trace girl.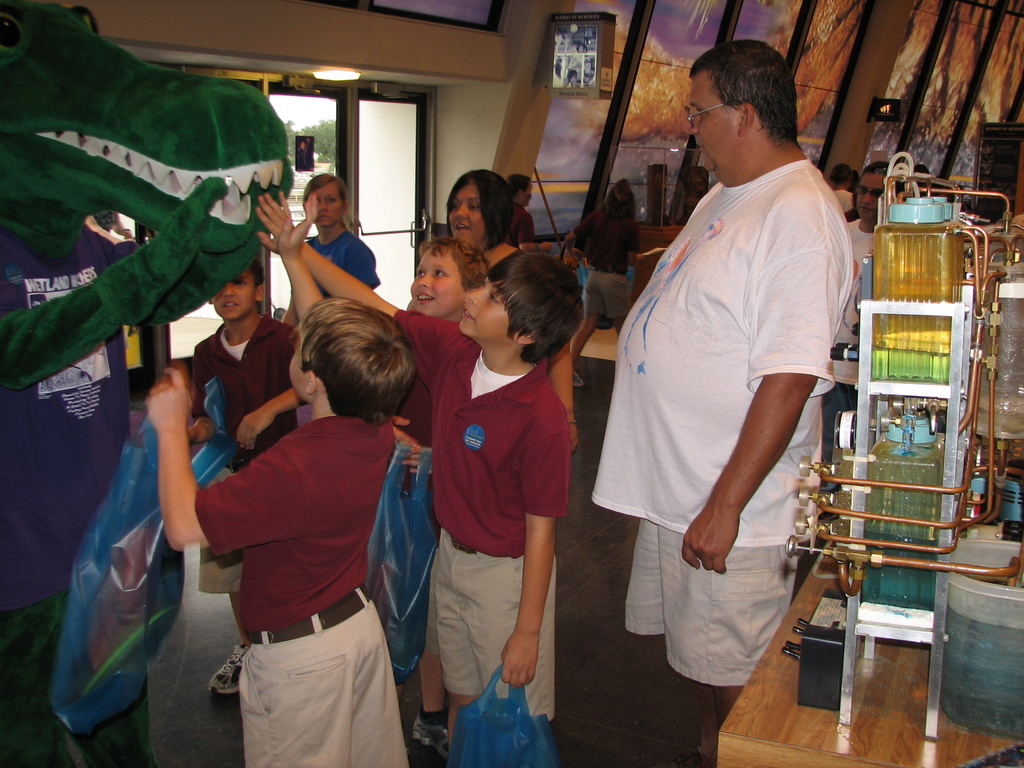
Traced to x1=443 y1=166 x2=573 y2=455.
